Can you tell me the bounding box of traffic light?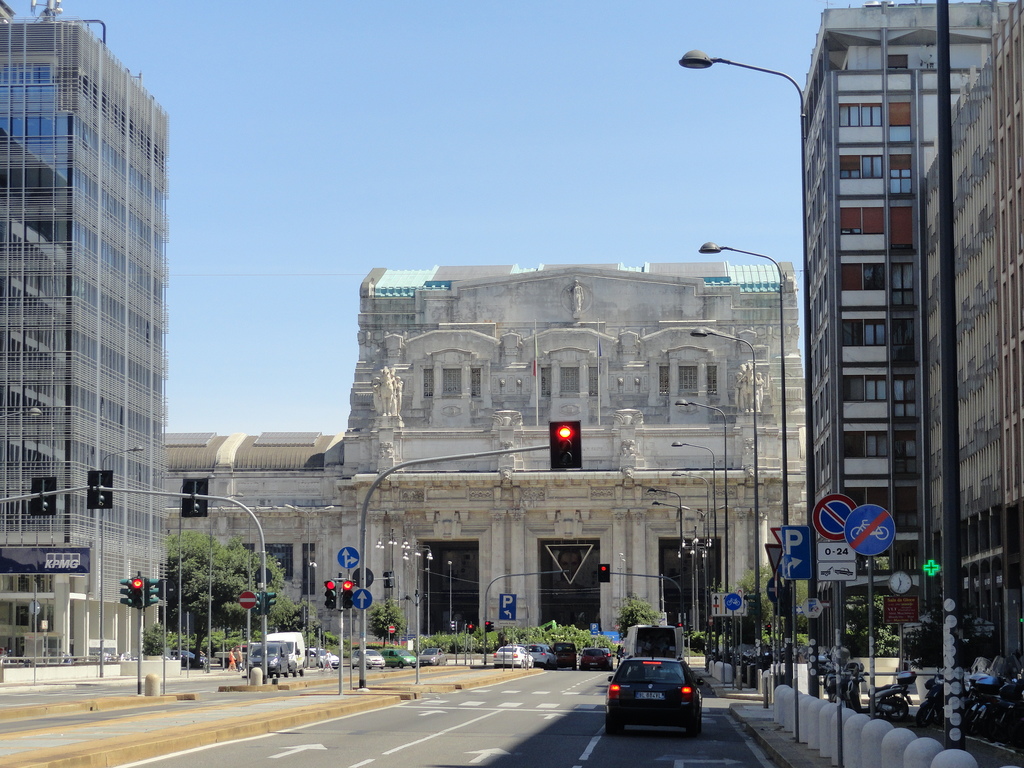
{"x1": 250, "y1": 591, "x2": 262, "y2": 614}.
